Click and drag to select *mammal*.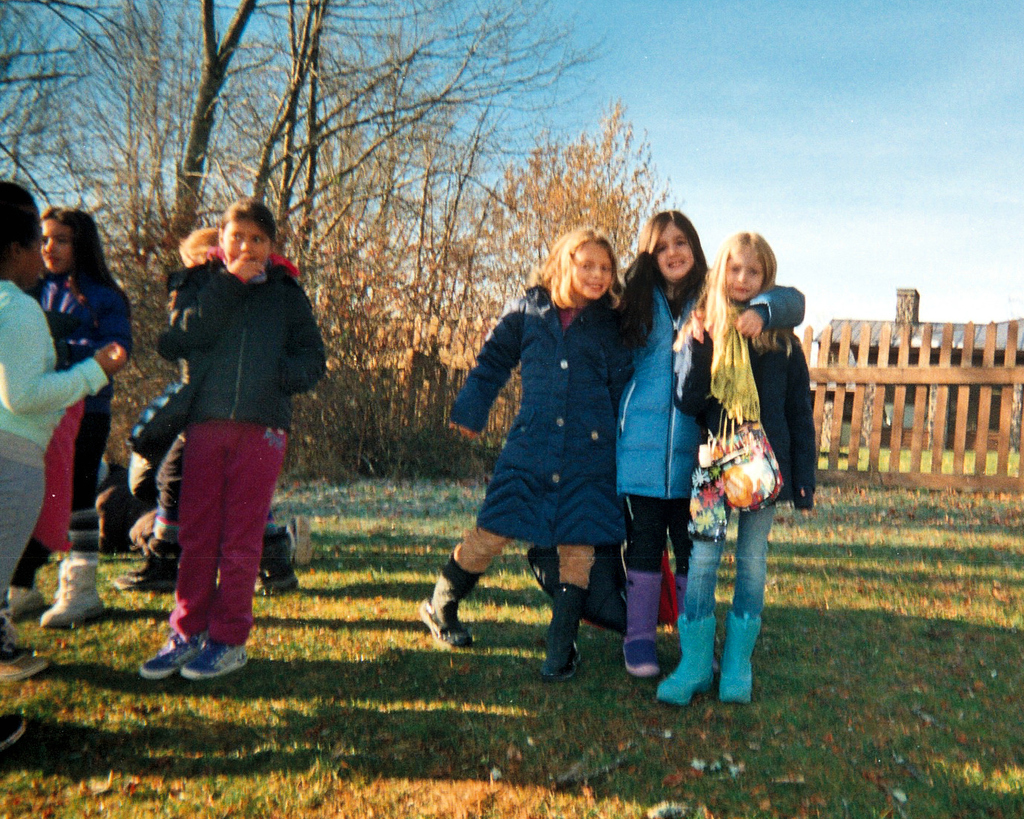
Selection: rect(138, 219, 302, 605).
